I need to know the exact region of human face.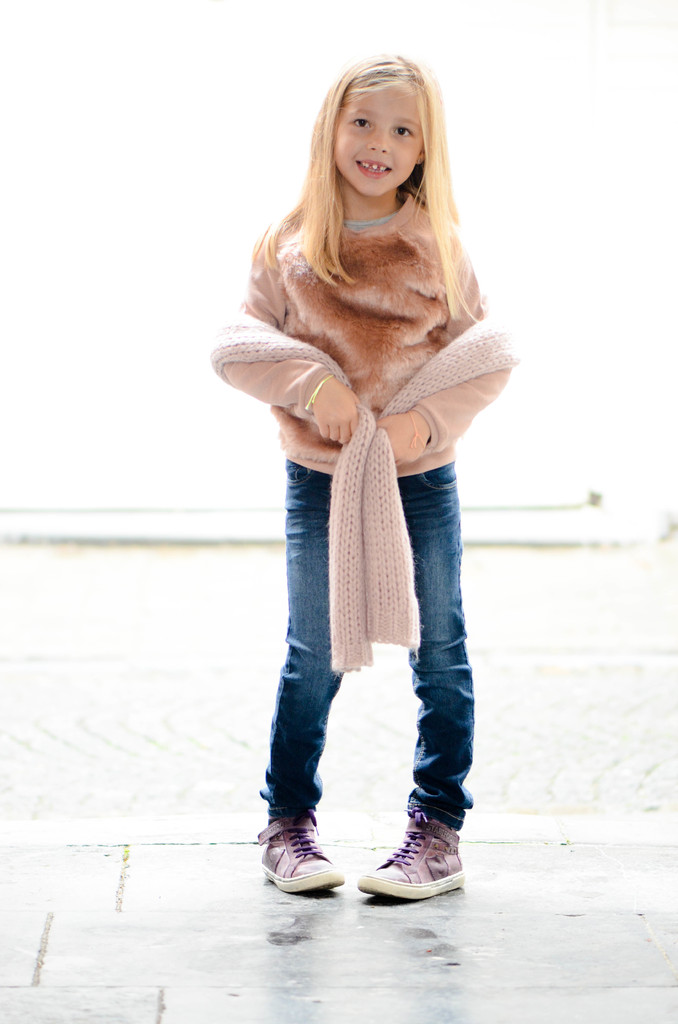
Region: (left=333, top=76, right=430, bottom=195).
